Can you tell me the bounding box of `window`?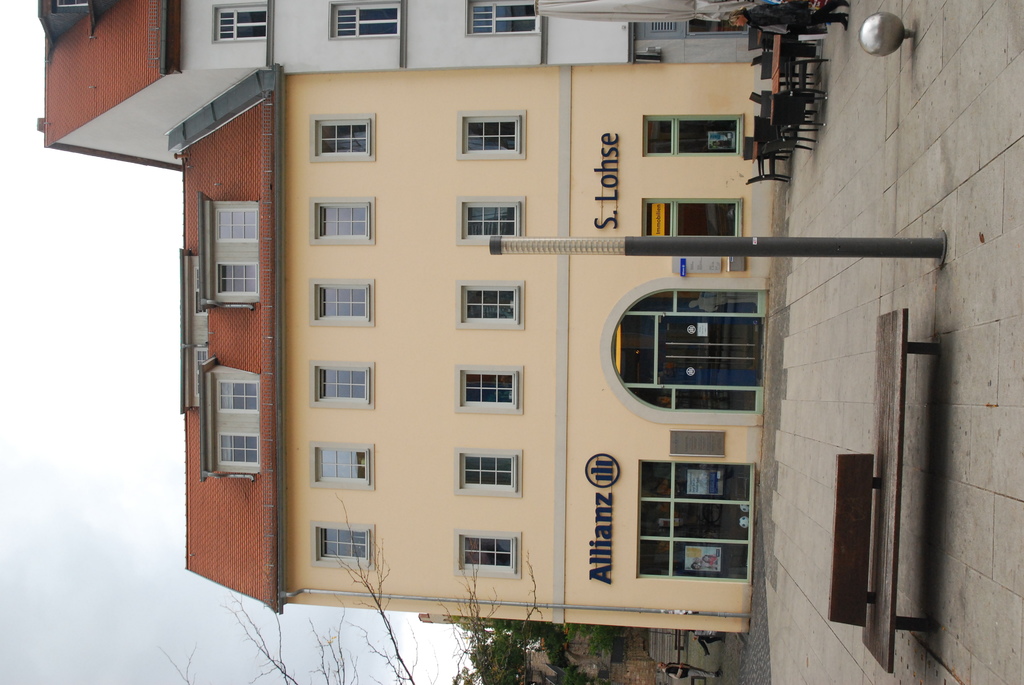
bbox=[452, 446, 524, 498].
